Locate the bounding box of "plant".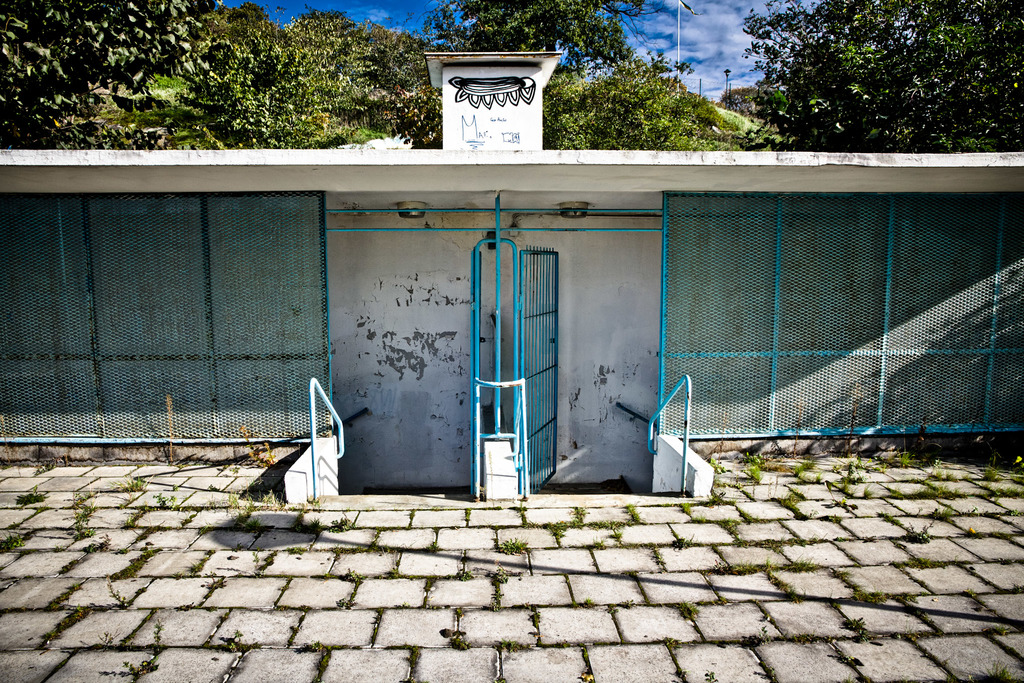
Bounding box: detection(591, 512, 630, 540).
